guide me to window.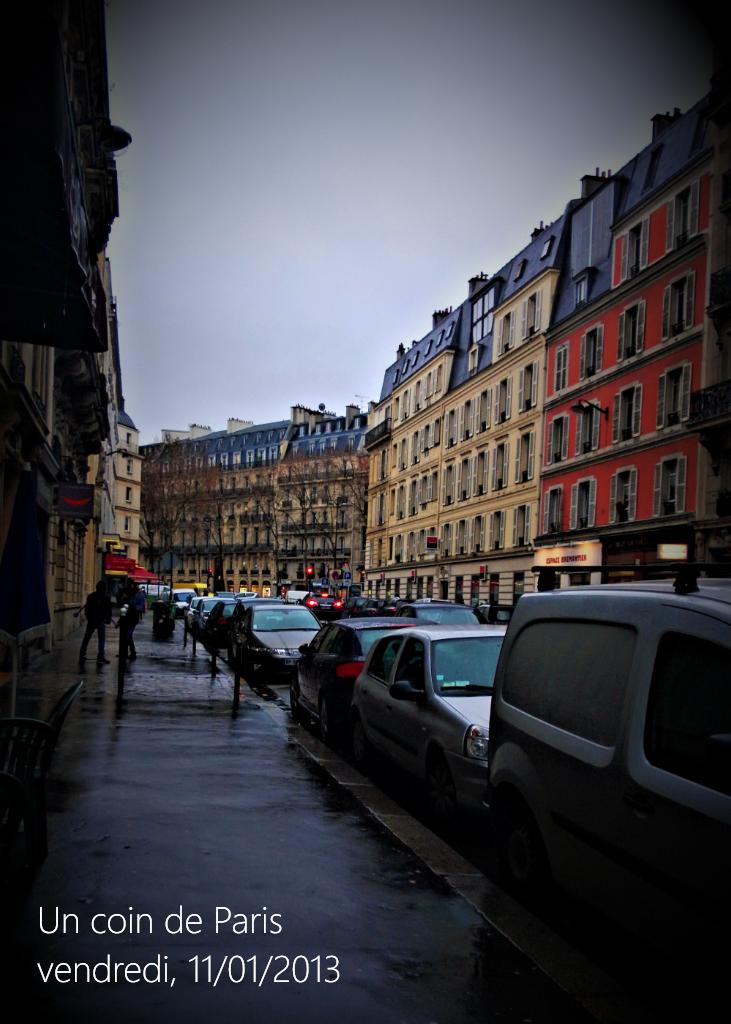
Guidance: box(269, 444, 278, 463).
